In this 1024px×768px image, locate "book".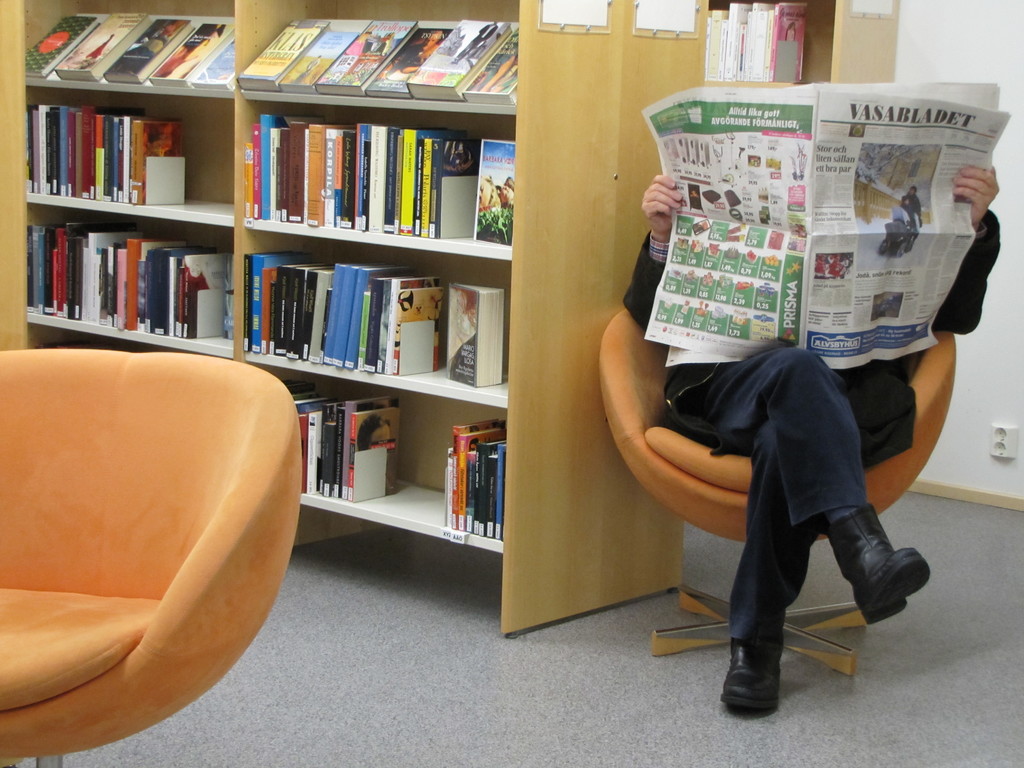
Bounding box: <bbox>279, 31, 358, 93</bbox>.
